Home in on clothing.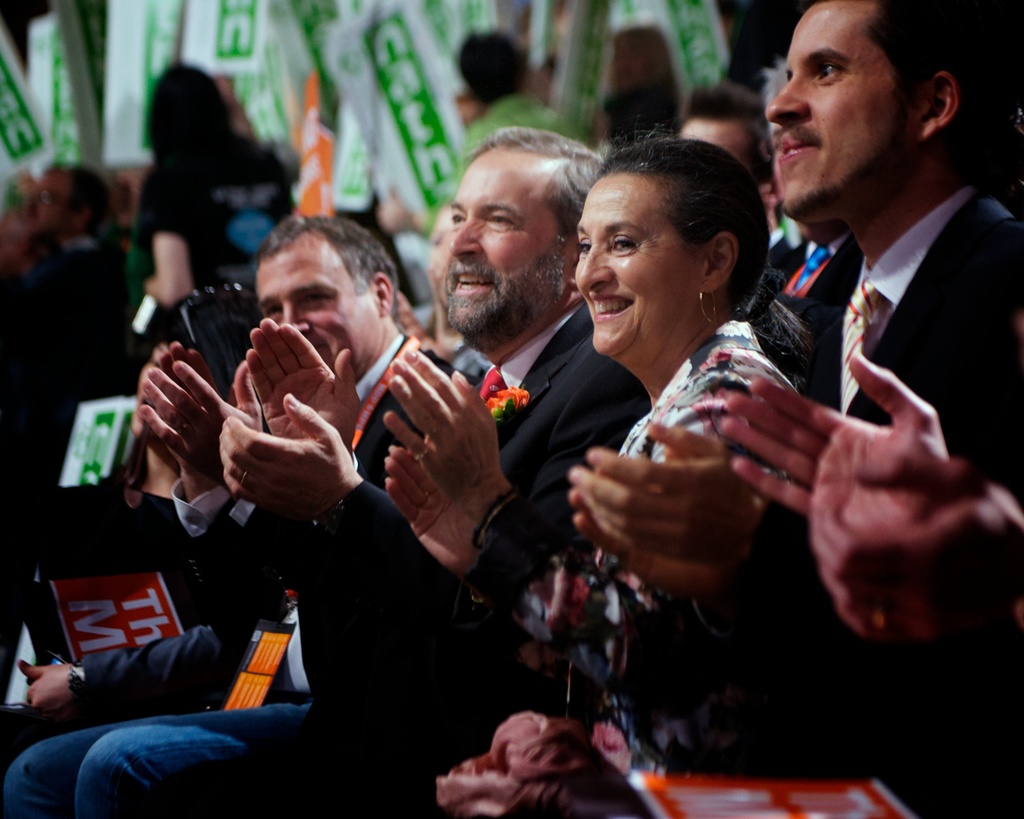
Homed in at x1=791 y1=180 x2=1019 y2=506.
